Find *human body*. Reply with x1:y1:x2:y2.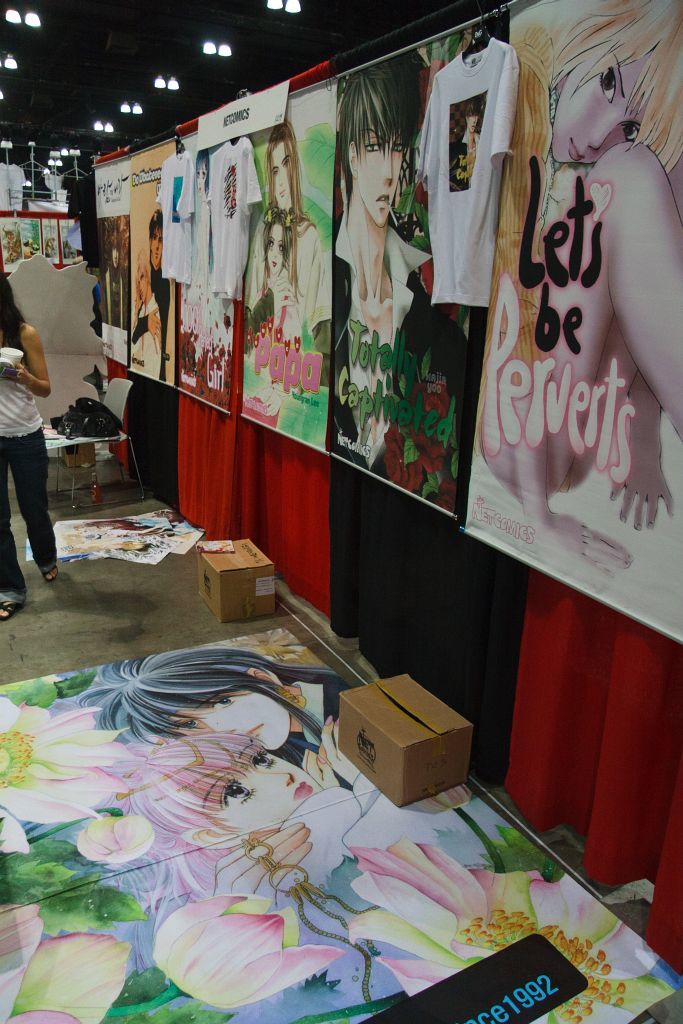
473:0:682:590.
